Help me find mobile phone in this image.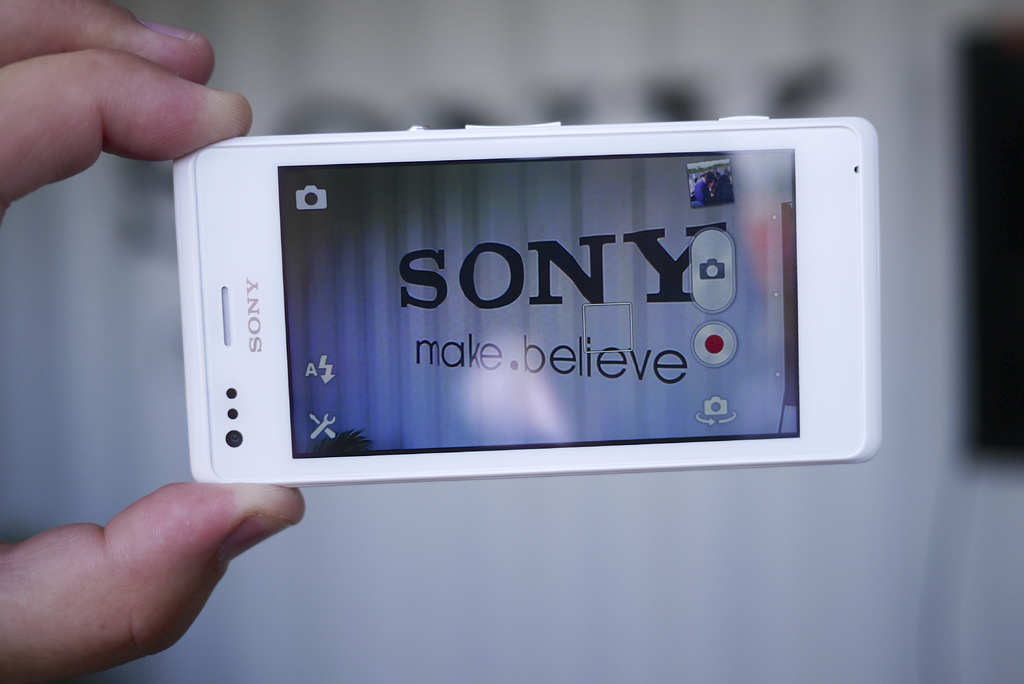
Found it: (170, 115, 885, 491).
